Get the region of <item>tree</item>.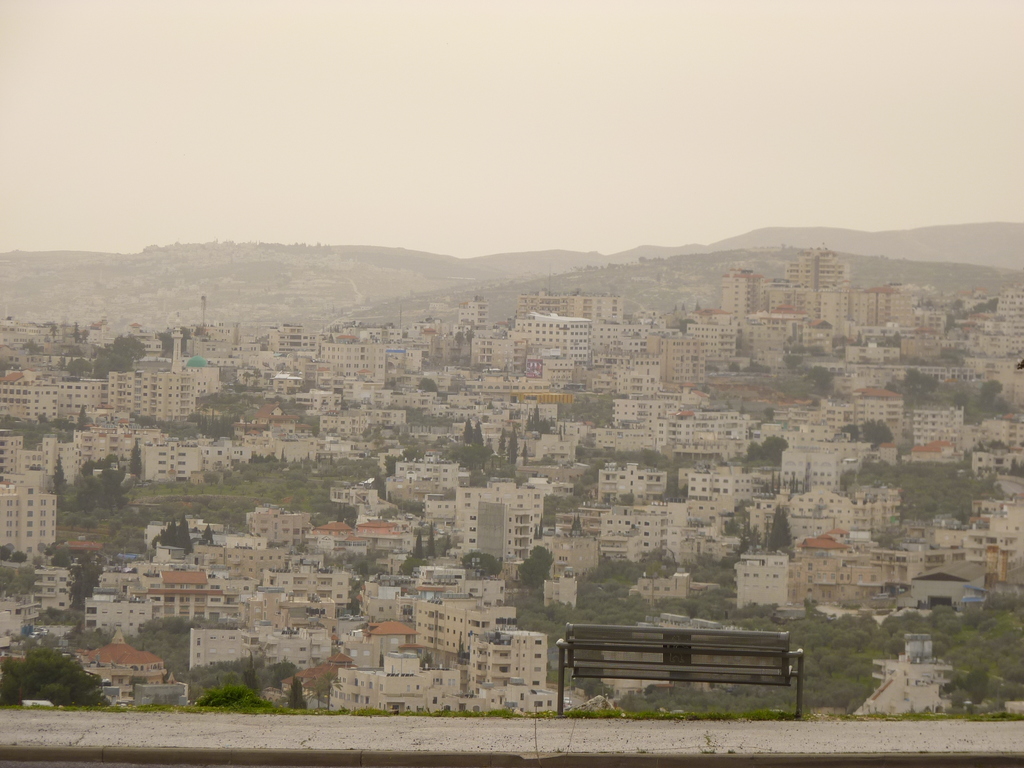
bbox(371, 471, 385, 499).
